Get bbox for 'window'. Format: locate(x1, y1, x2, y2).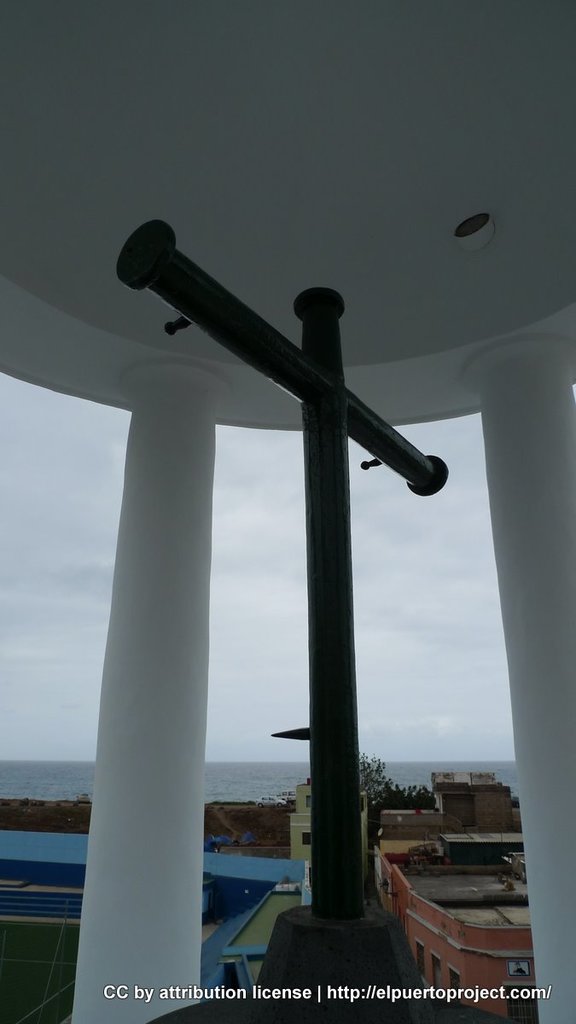
locate(415, 937, 425, 981).
